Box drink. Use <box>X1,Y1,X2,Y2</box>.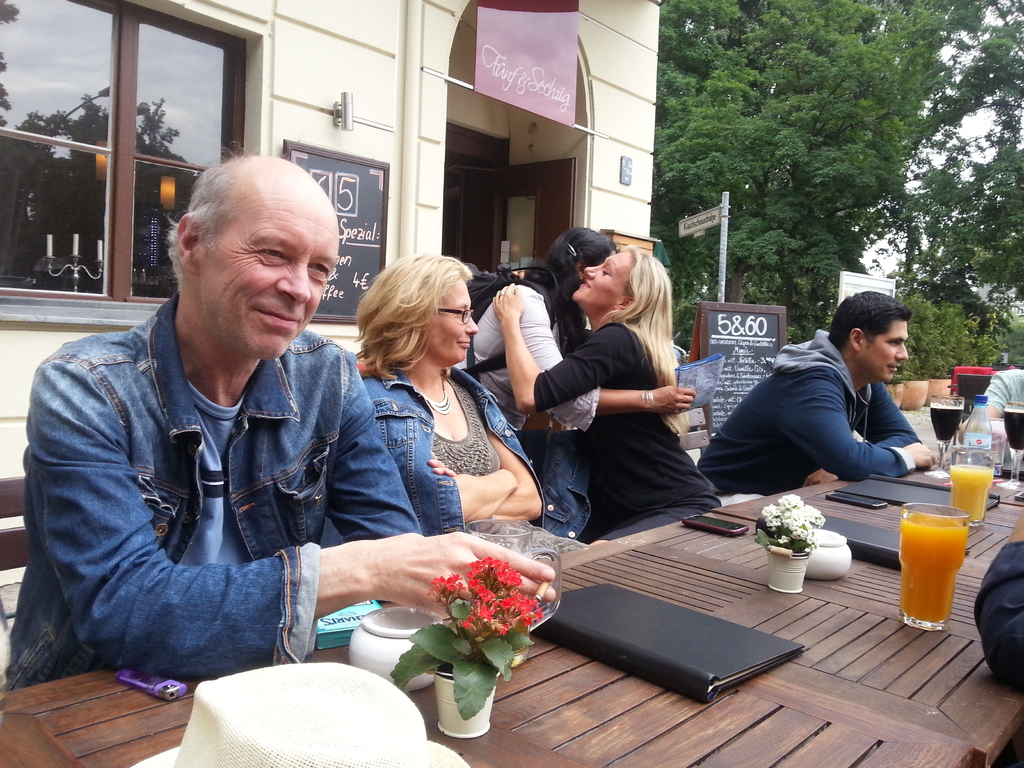
<box>931,405,964,447</box>.
